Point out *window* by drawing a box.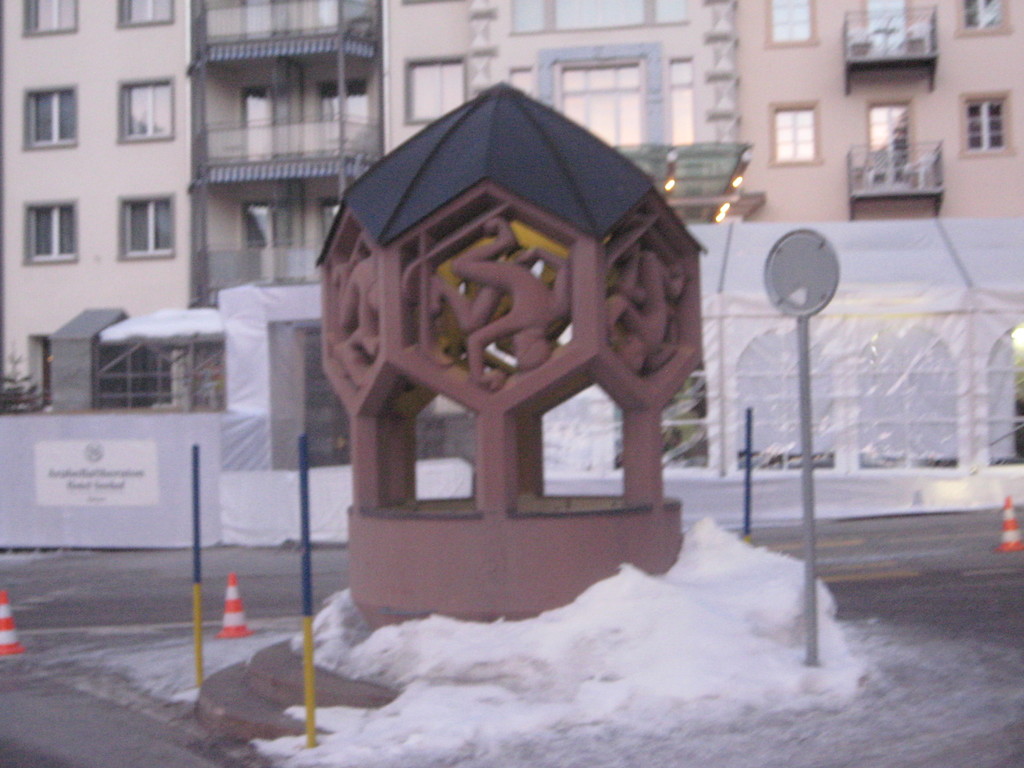
bbox(611, 349, 711, 468).
